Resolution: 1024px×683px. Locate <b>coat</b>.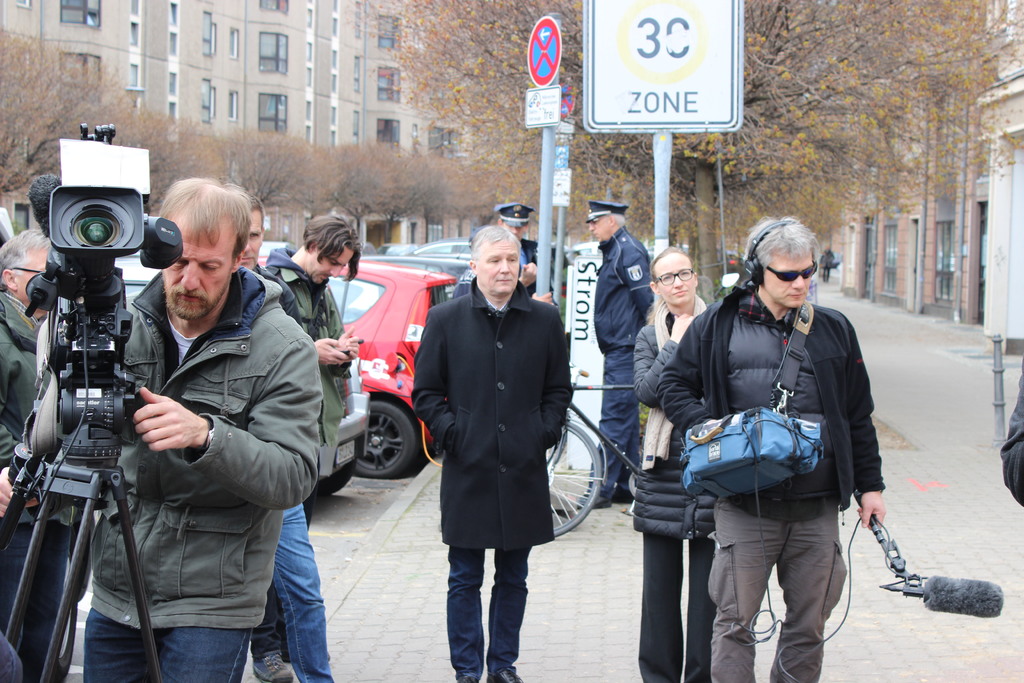
x1=257, y1=252, x2=356, y2=443.
